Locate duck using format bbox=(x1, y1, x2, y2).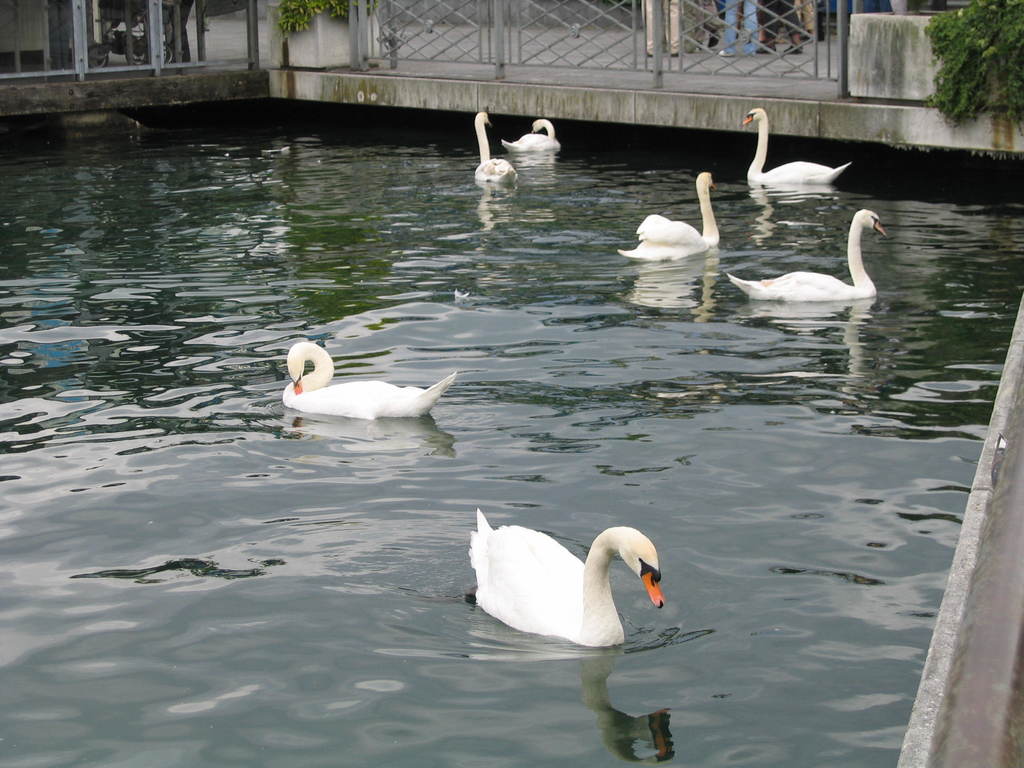
bbox=(474, 109, 520, 191).
